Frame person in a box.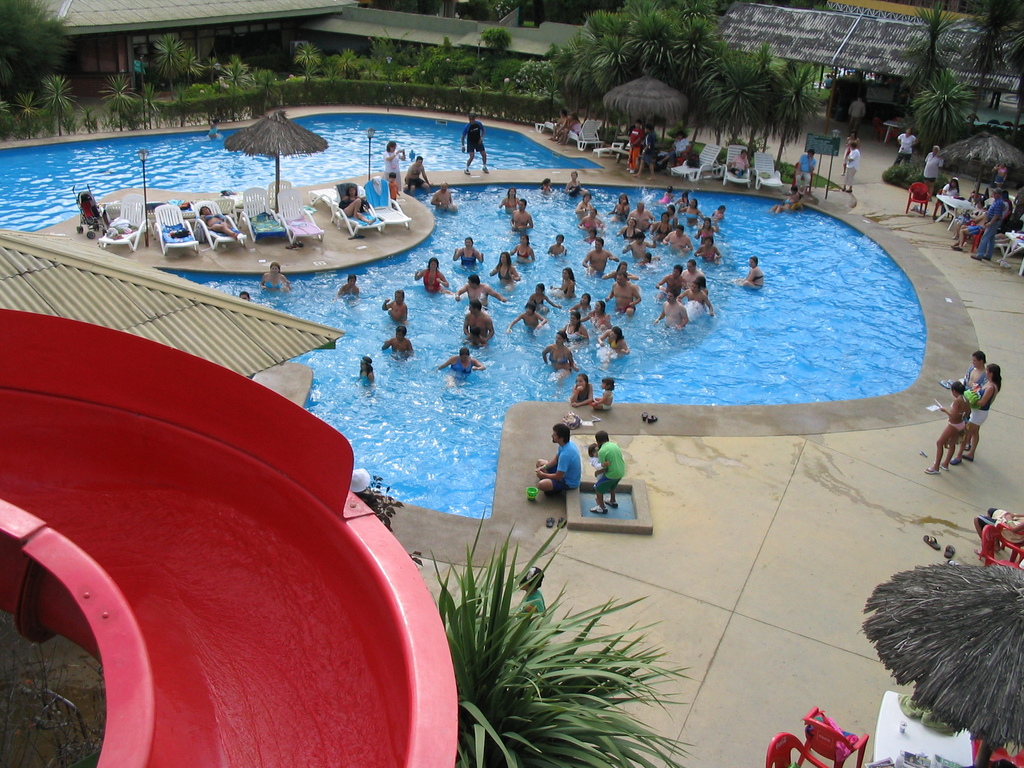
924/138/945/187.
